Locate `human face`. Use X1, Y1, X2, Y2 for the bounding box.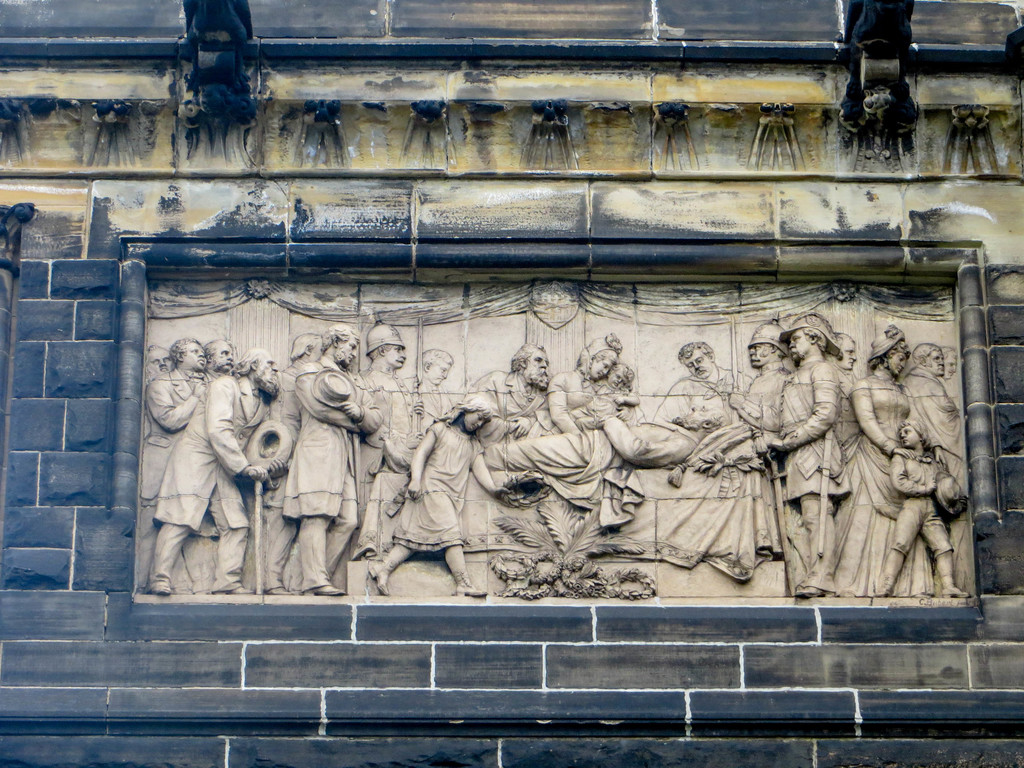
929, 352, 943, 374.
